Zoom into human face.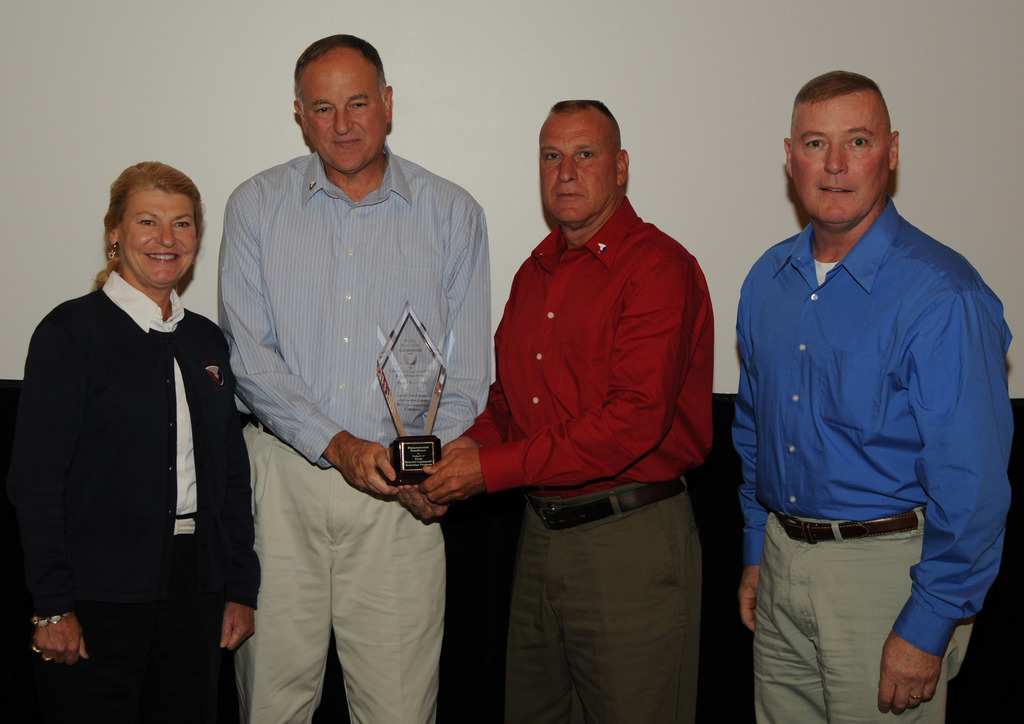
Zoom target: {"x1": 119, "y1": 191, "x2": 198, "y2": 284}.
